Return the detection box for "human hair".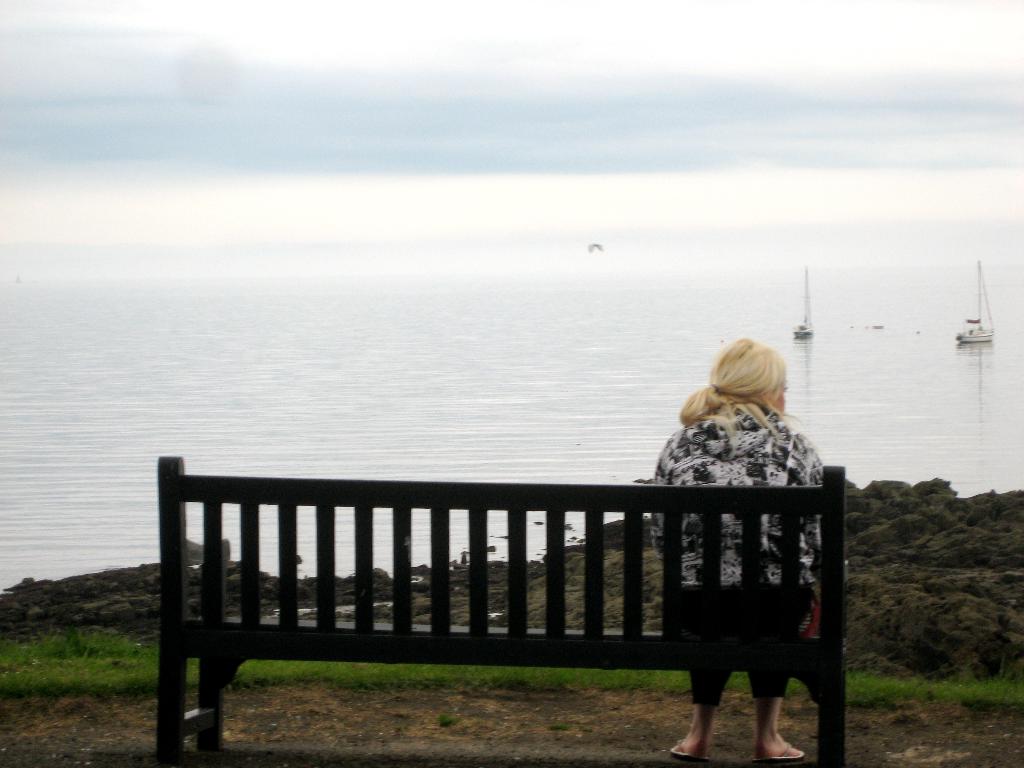
{"left": 681, "top": 346, "right": 793, "bottom": 460}.
